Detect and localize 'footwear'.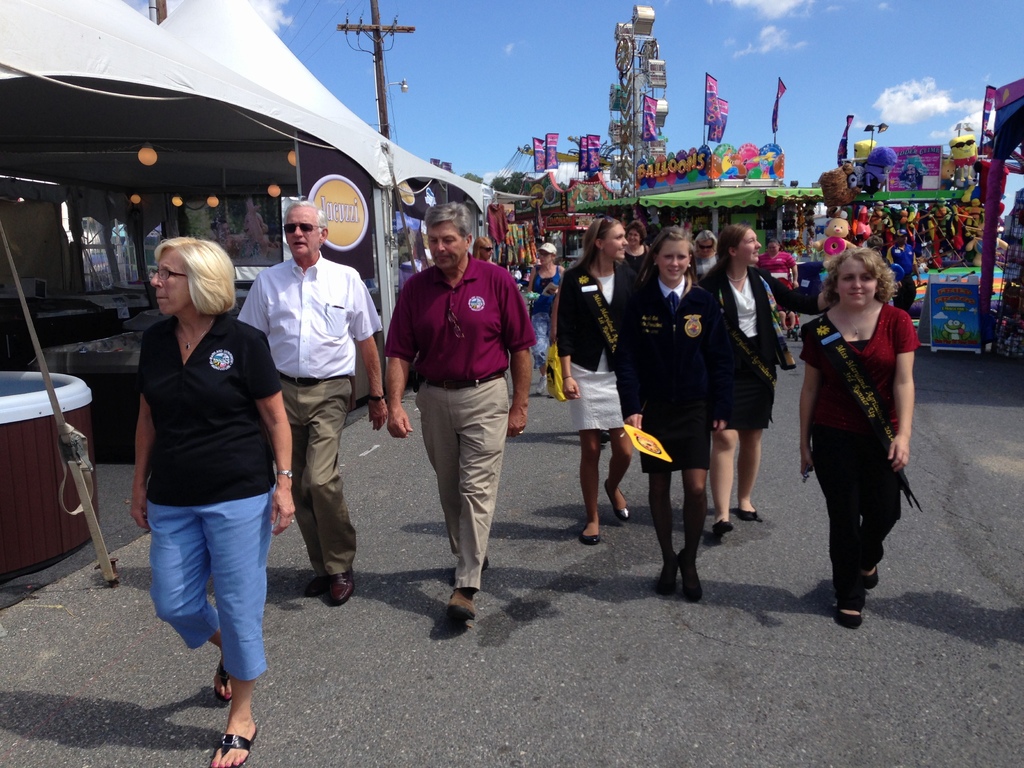
Localized at 214/660/234/704.
